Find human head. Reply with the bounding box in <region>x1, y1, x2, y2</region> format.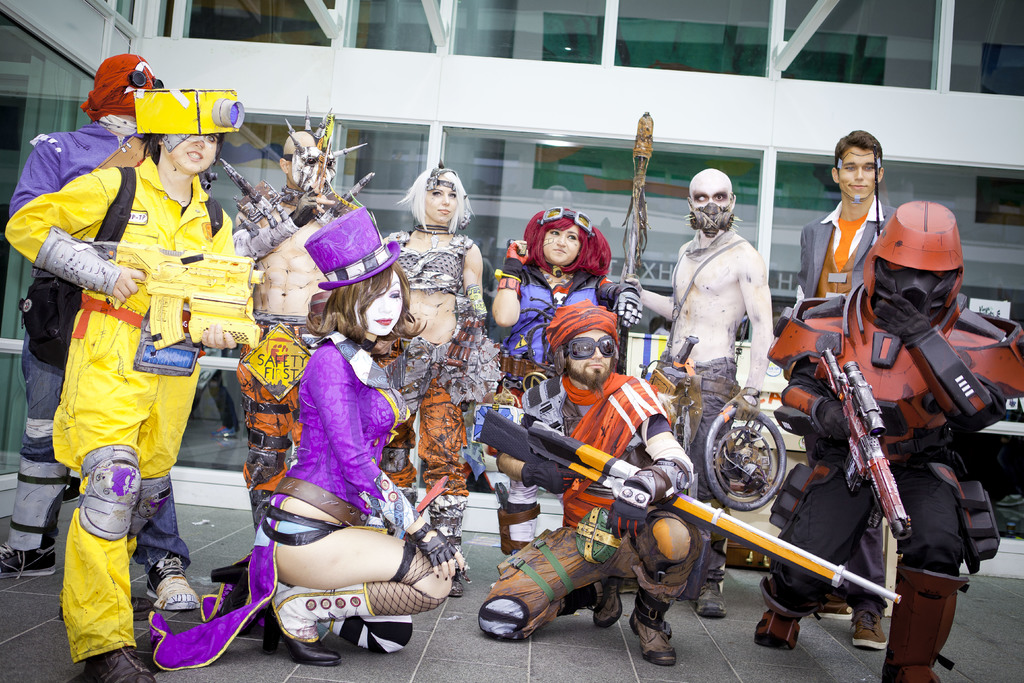
<region>826, 127, 881, 201</region>.
